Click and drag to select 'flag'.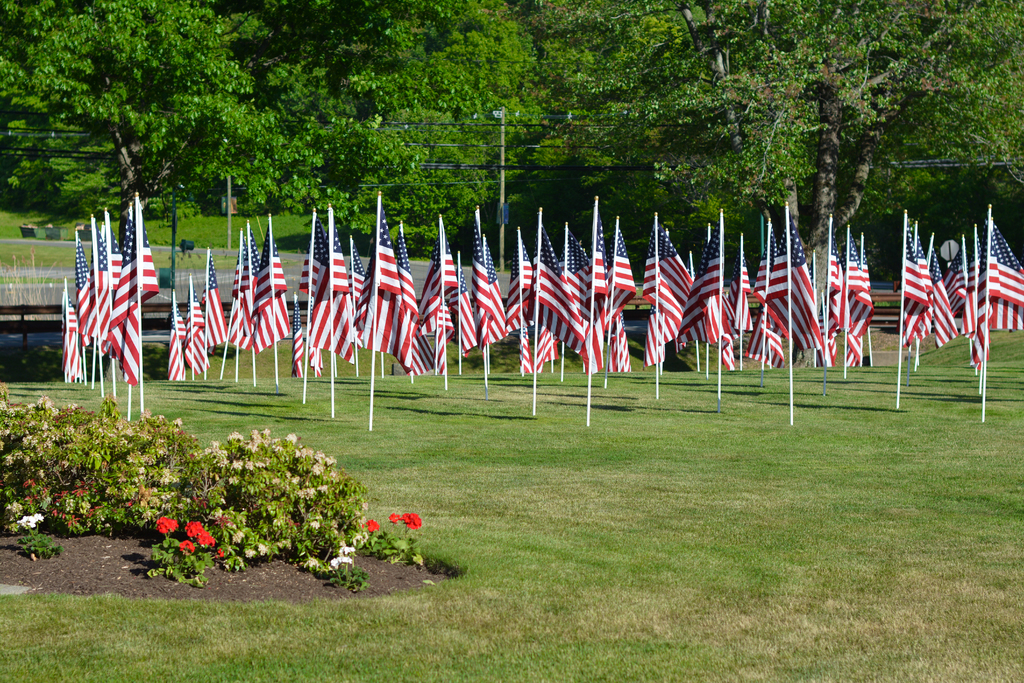
Selection: bbox=[739, 295, 753, 334].
